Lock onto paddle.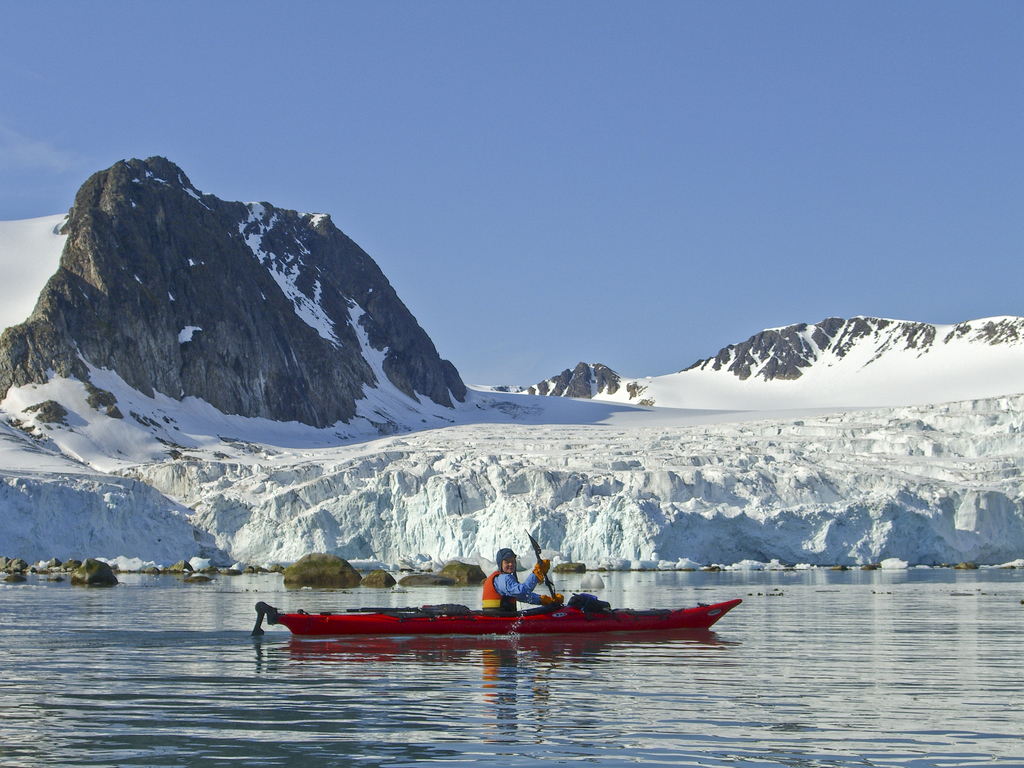
Locked: bbox(529, 527, 560, 594).
